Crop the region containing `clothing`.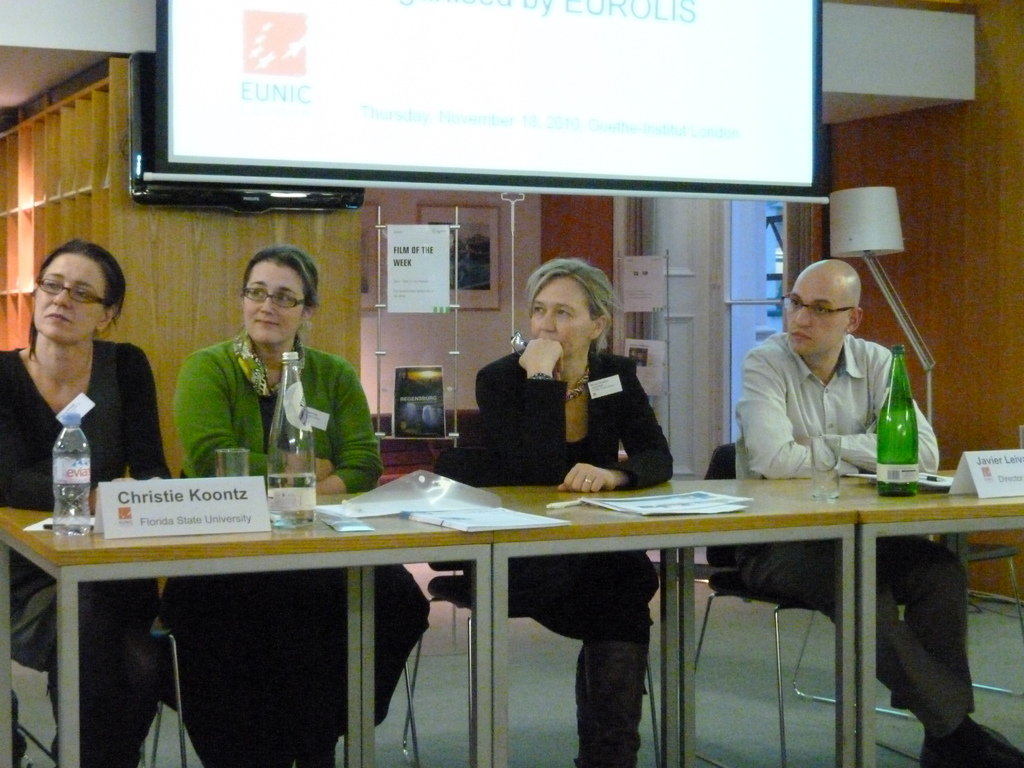
Crop region: <region>735, 302, 926, 499</region>.
